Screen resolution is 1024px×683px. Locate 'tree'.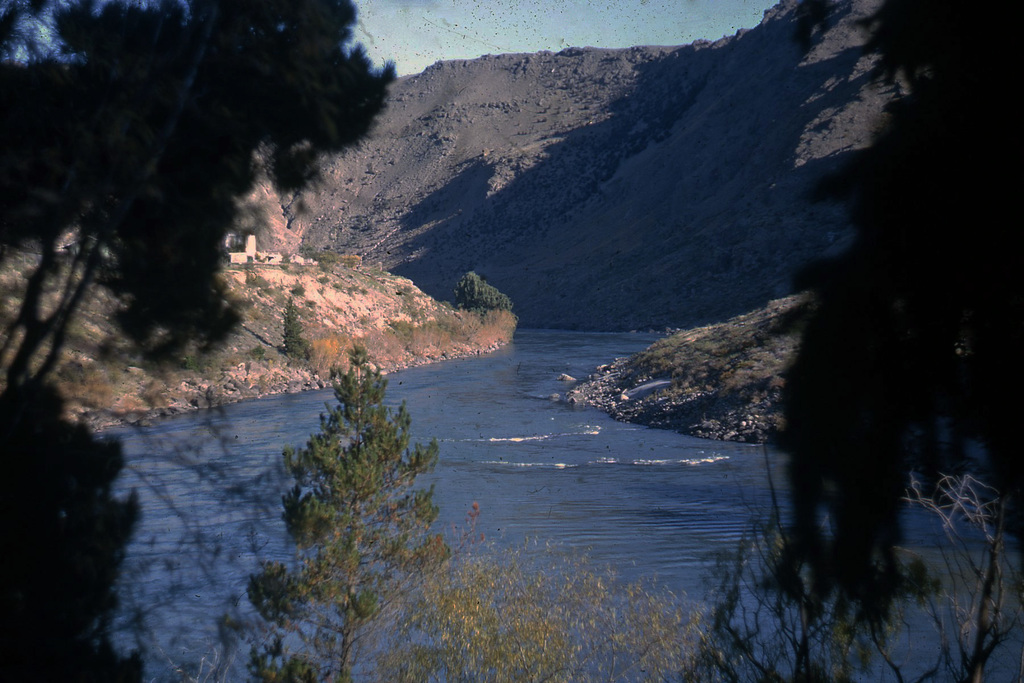
l=253, t=324, r=442, b=639.
